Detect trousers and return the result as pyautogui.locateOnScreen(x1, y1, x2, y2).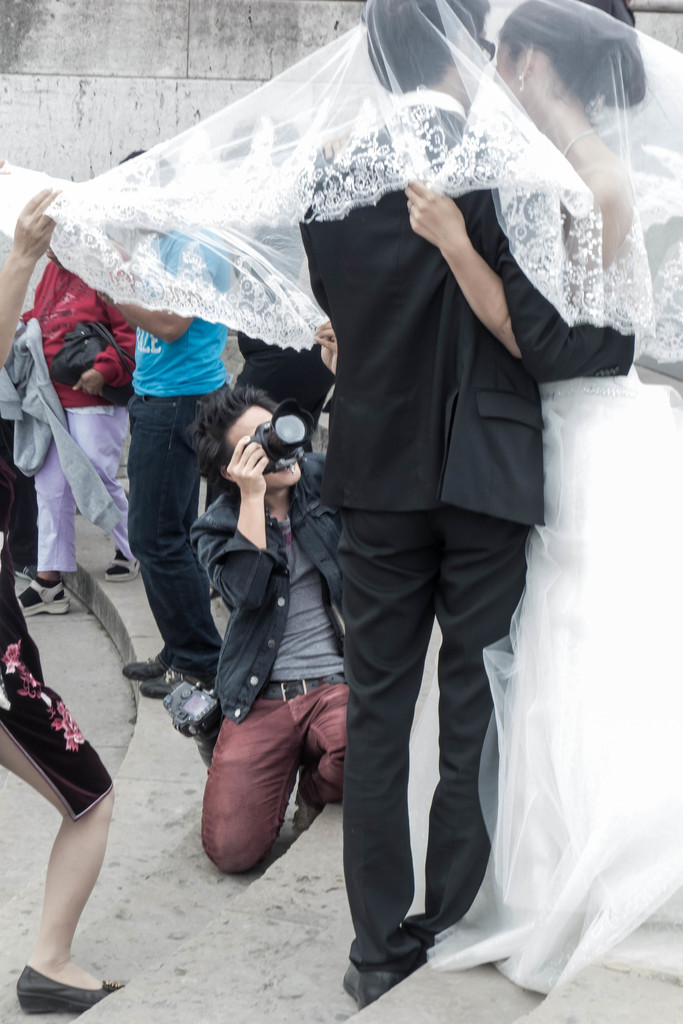
pyautogui.locateOnScreen(199, 673, 353, 877).
